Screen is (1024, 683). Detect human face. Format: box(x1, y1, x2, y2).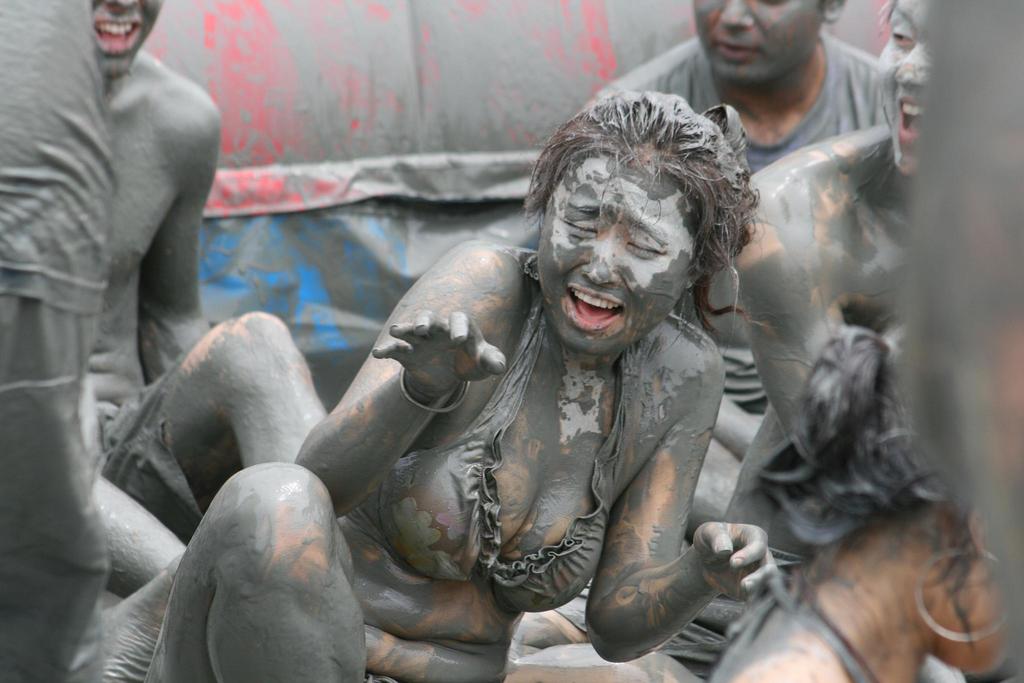
box(876, 0, 935, 177).
